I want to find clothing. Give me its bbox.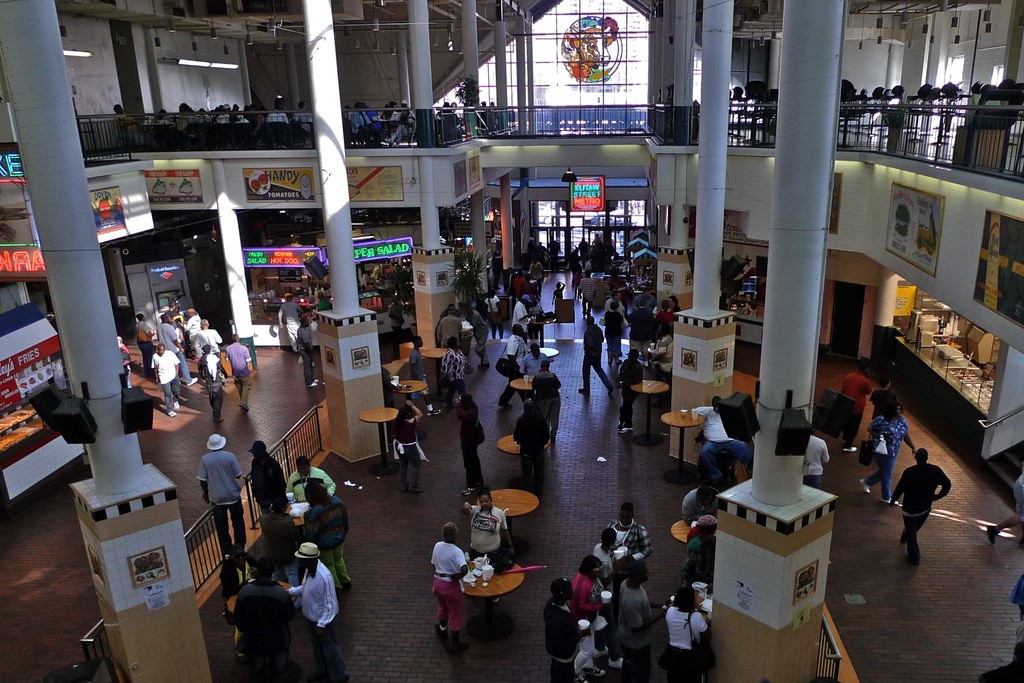
rect(514, 300, 522, 356).
